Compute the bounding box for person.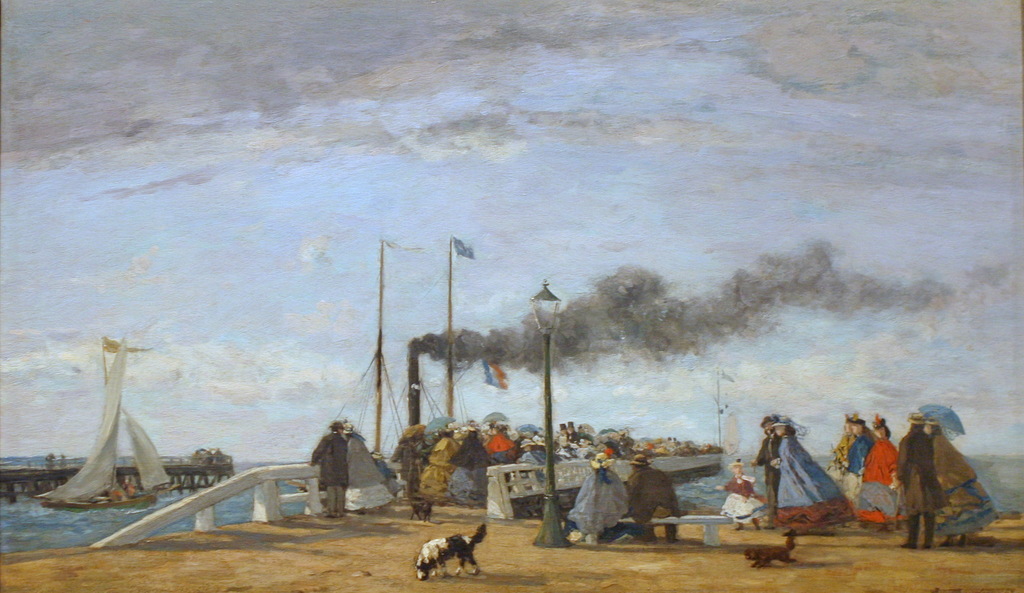
box(862, 411, 904, 523).
